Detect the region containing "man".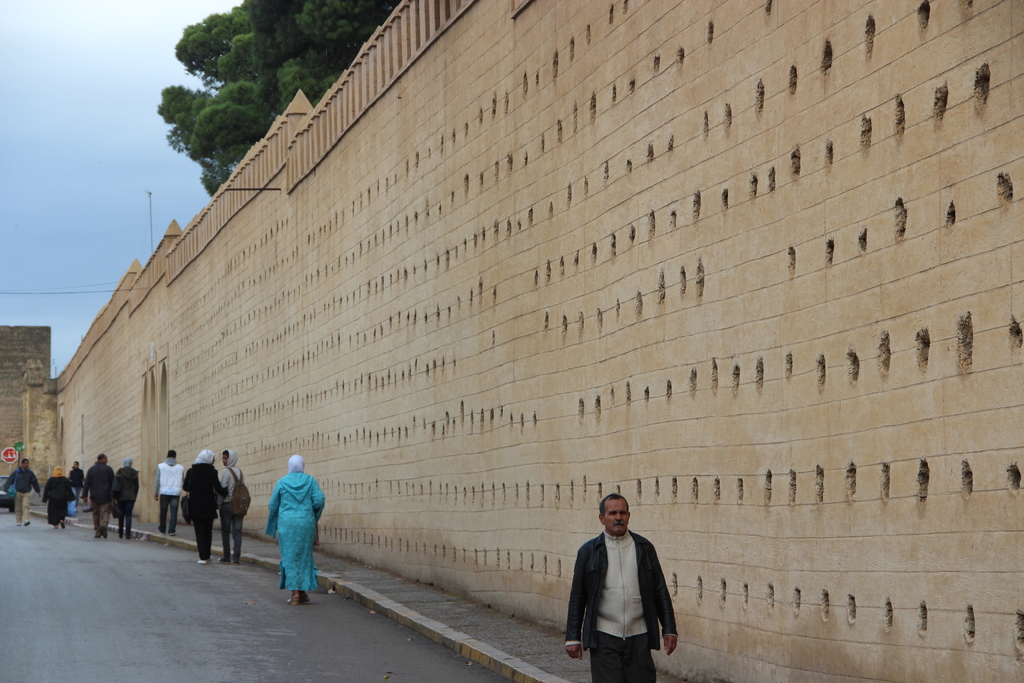
detection(154, 449, 184, 534).
